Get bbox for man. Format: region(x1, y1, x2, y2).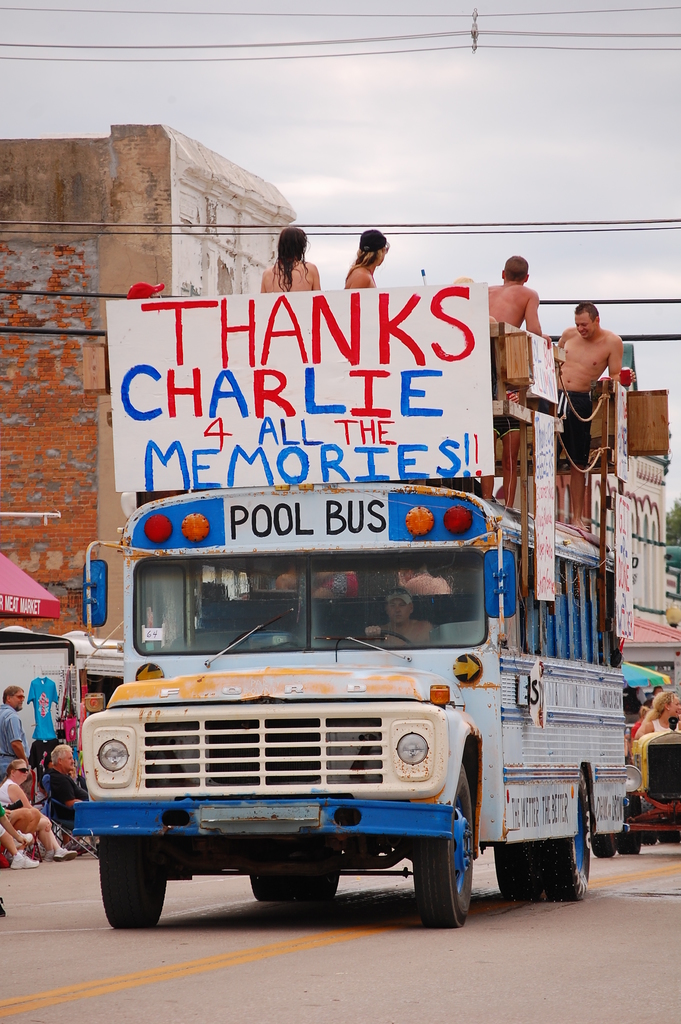
region(478, 252, 552, 516).
